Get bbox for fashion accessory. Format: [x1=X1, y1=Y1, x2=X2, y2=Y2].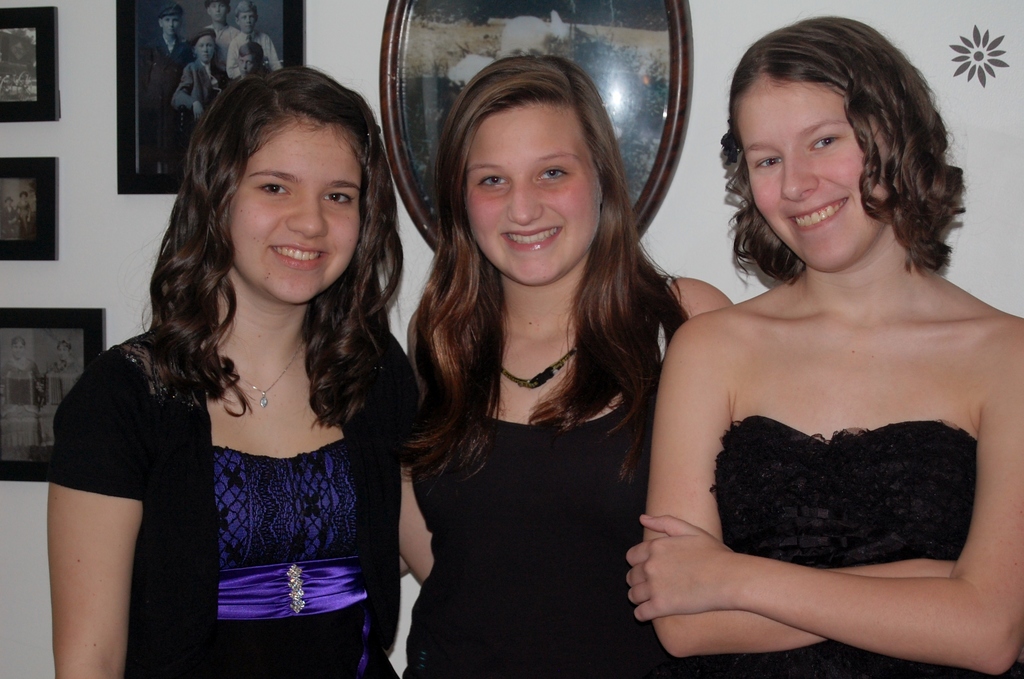
[x1=492, y1=344, x2=580, y2=394].
